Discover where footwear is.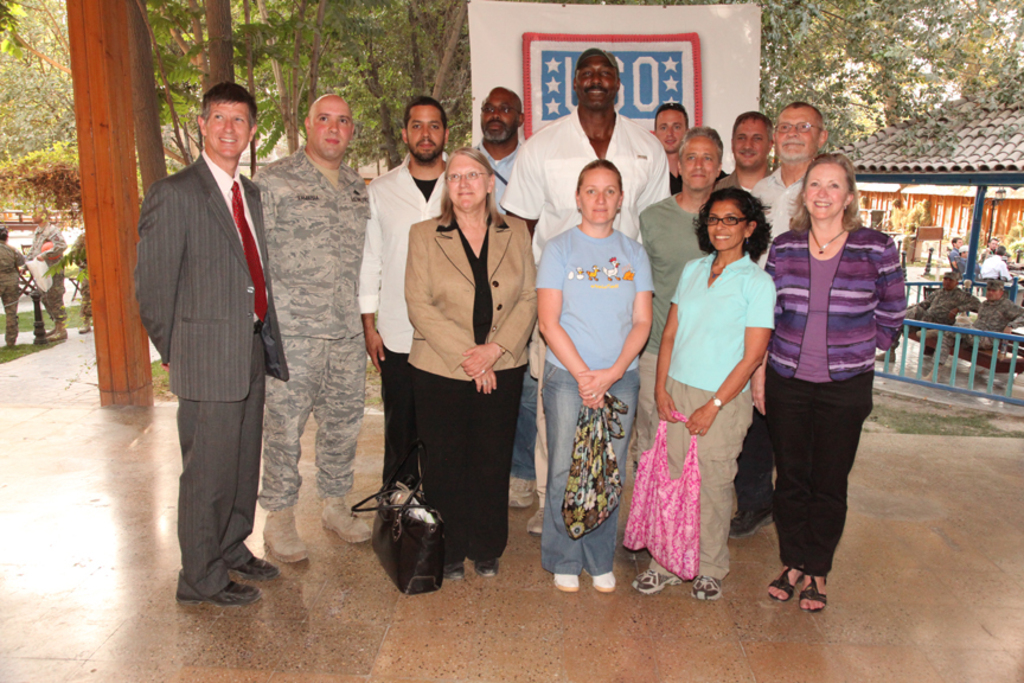
Discovered at detection(258, 502, 307, 561).
